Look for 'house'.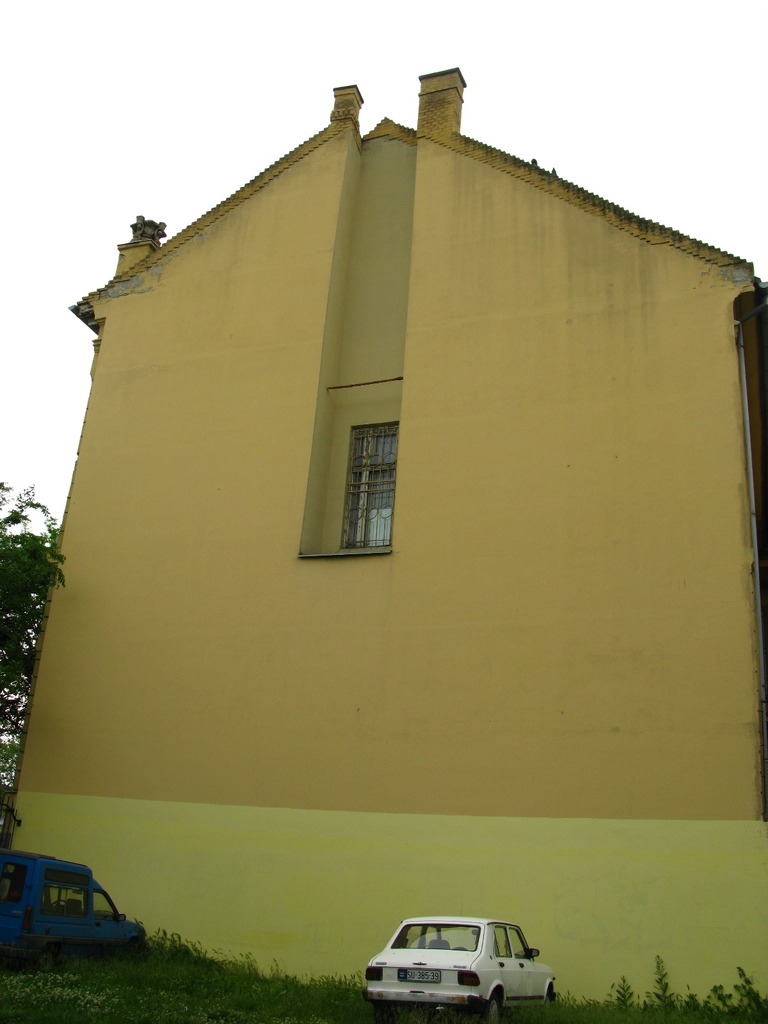
Found: <bbox>6, 70, 767, 1011</bbox>.
